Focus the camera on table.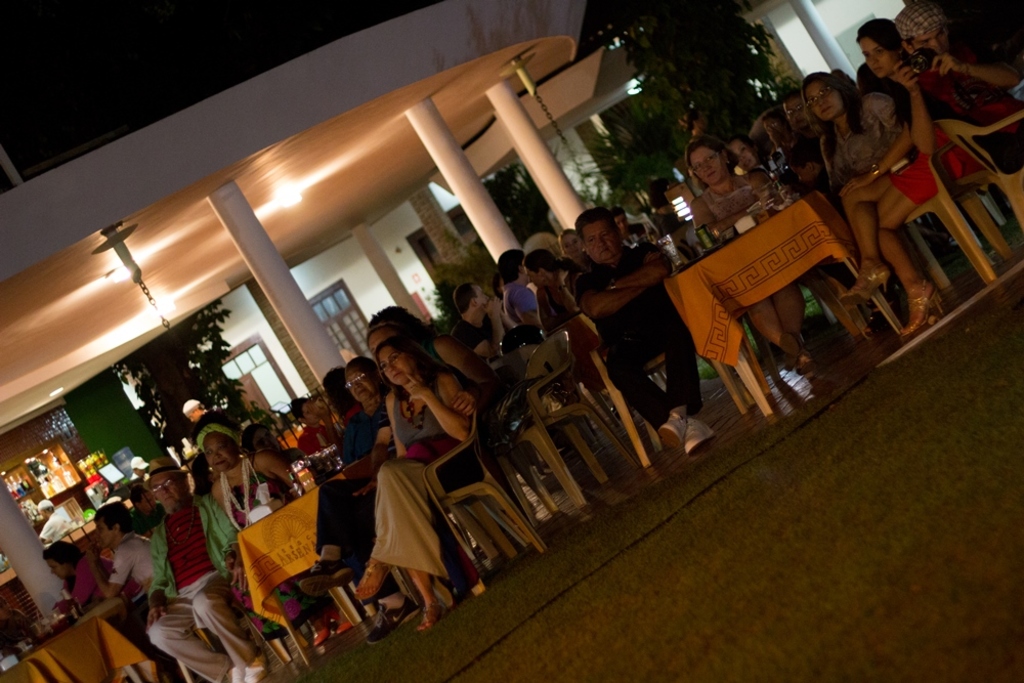
Focus region: locate(233, 454, 371, 677).
